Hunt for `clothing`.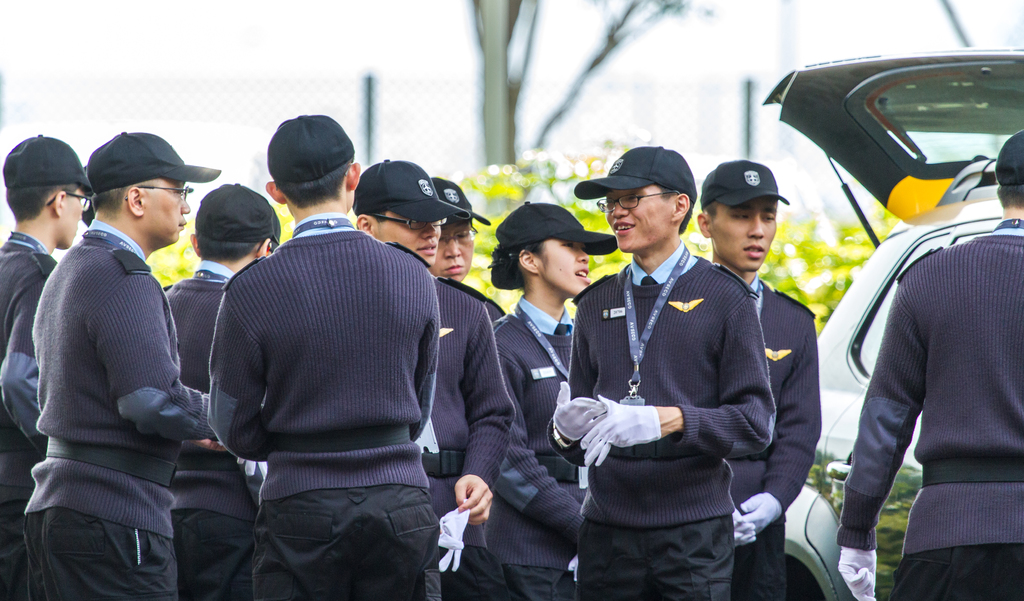
Hunted down at bbox=[835, 229, 1023, 600].
